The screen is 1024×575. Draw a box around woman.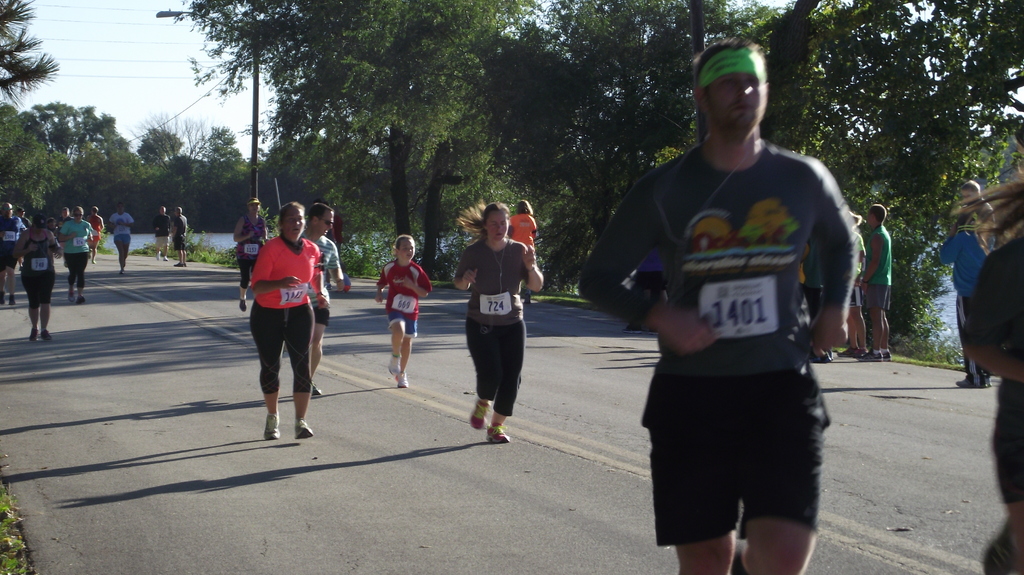
box(106, 201, 134, 275).
